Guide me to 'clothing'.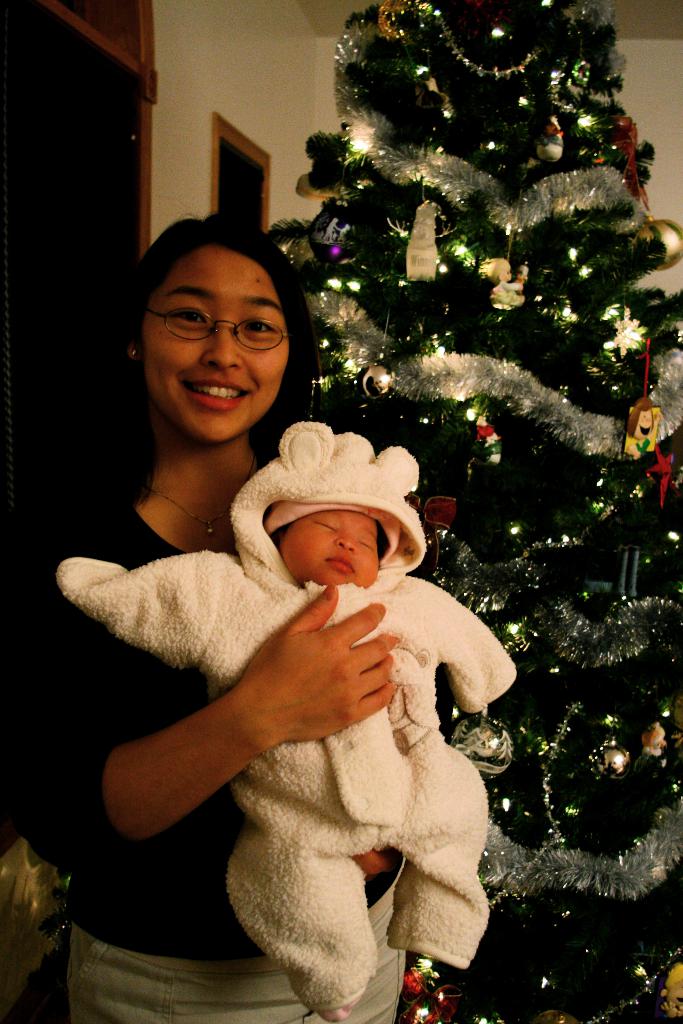
Guidance: [59, 509, 416, 1023].
